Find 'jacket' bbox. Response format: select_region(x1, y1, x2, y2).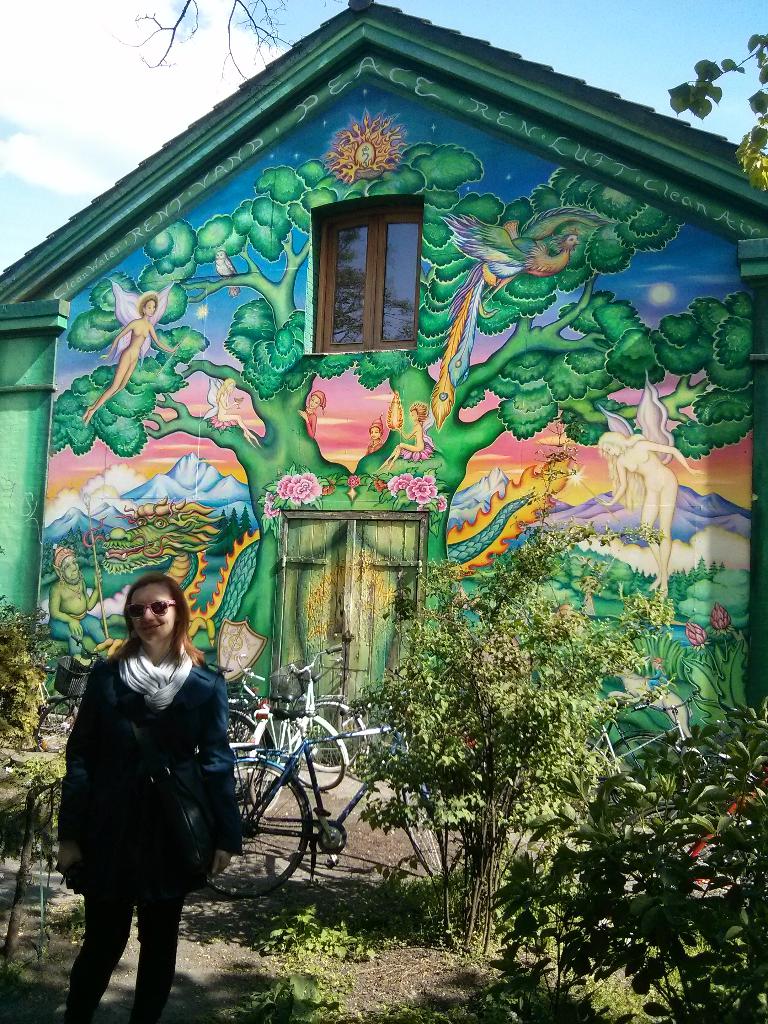
select_region(79, 591, 251, 899).
